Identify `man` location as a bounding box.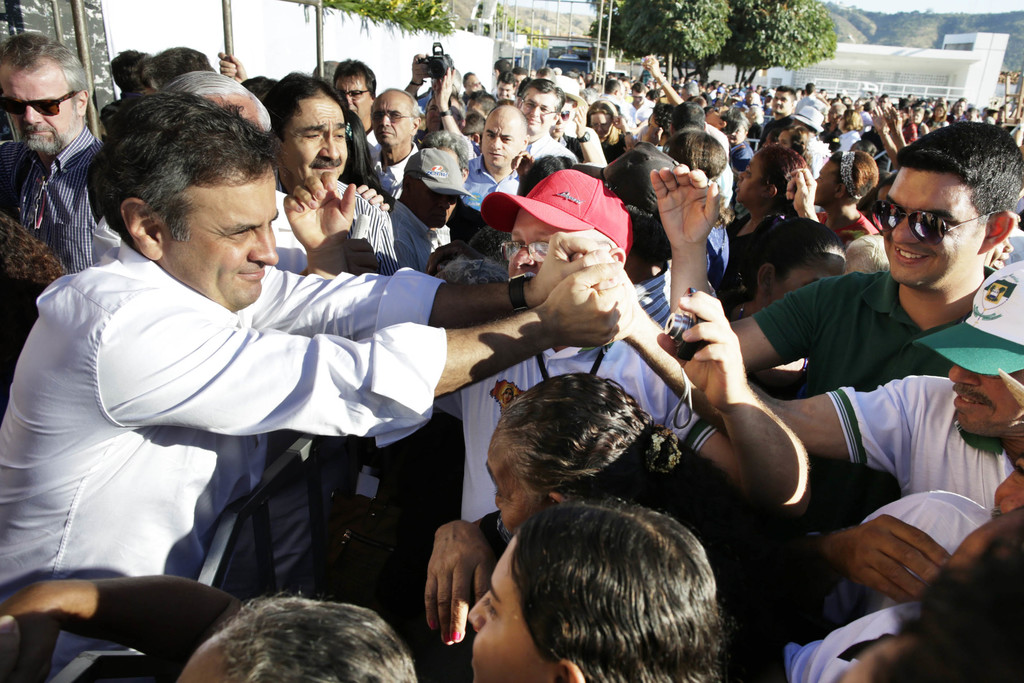
bbox(774, 263, 1023, 520).
